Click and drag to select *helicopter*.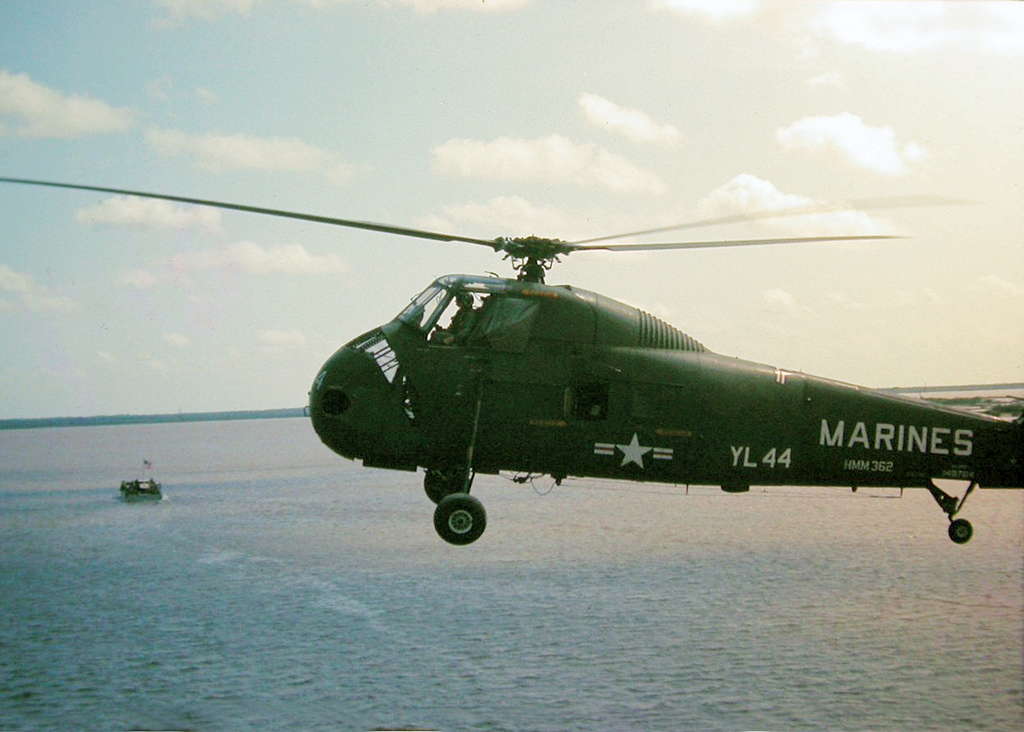
Selection: detection(88, 179, 1018, 550).
